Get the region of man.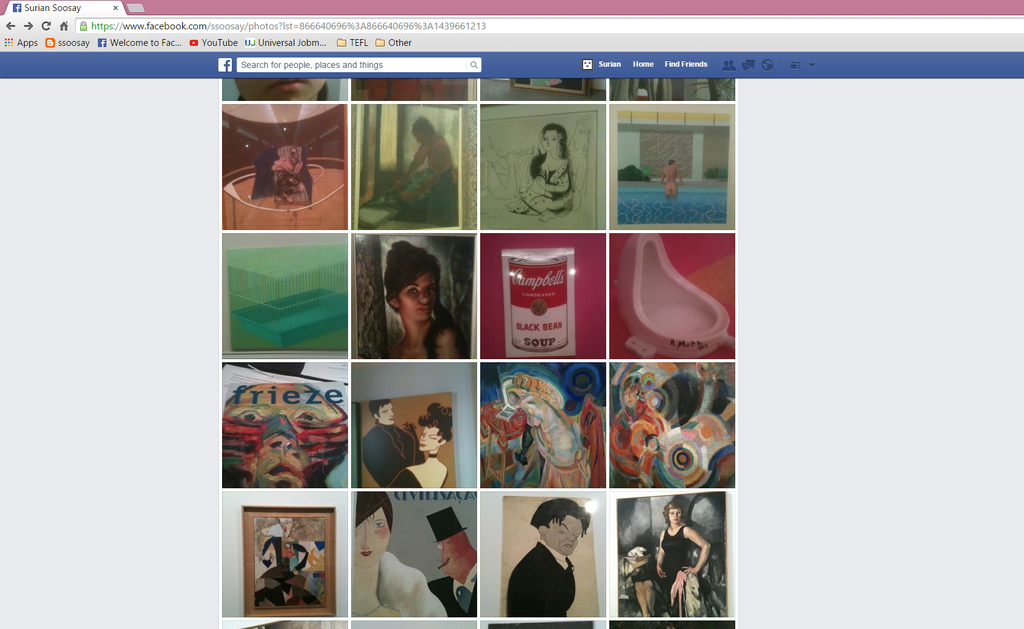
(x1=359, y1=398, x2=424, y2=491).
